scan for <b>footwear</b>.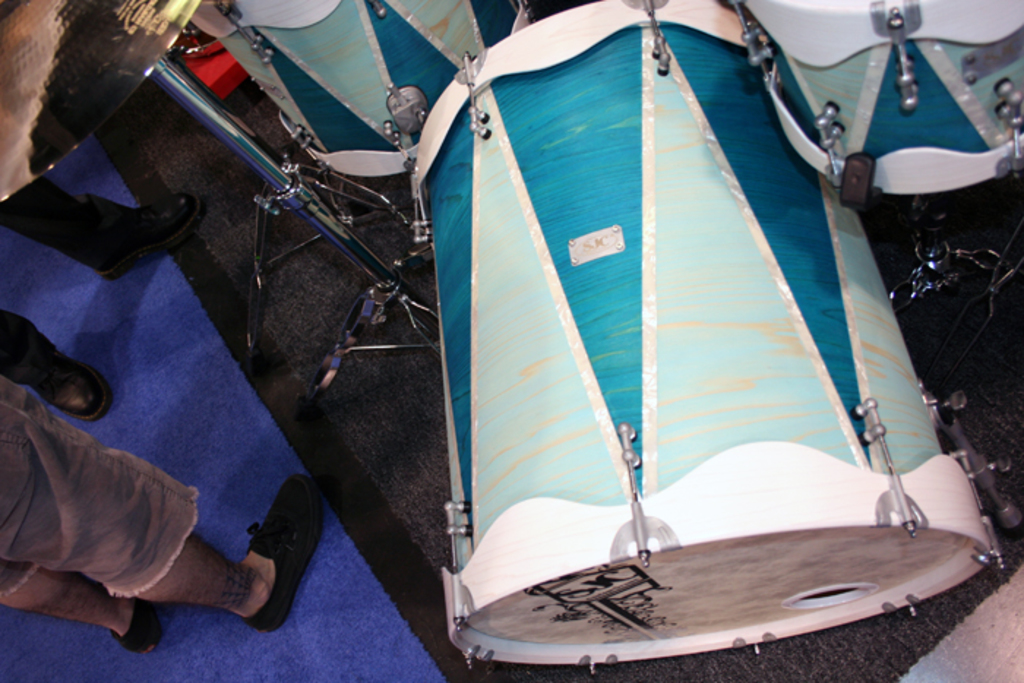
Scan result: l=231, t=474, r=315, b=632.
